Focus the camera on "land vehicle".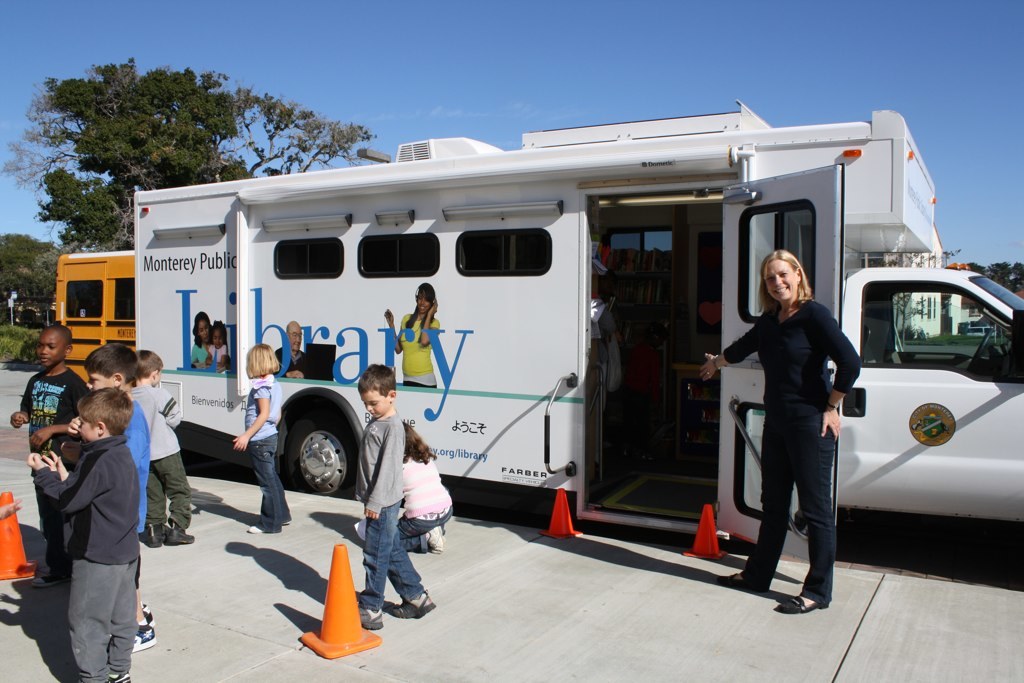
Focus region: select_region(50, 253, 133, 390).
